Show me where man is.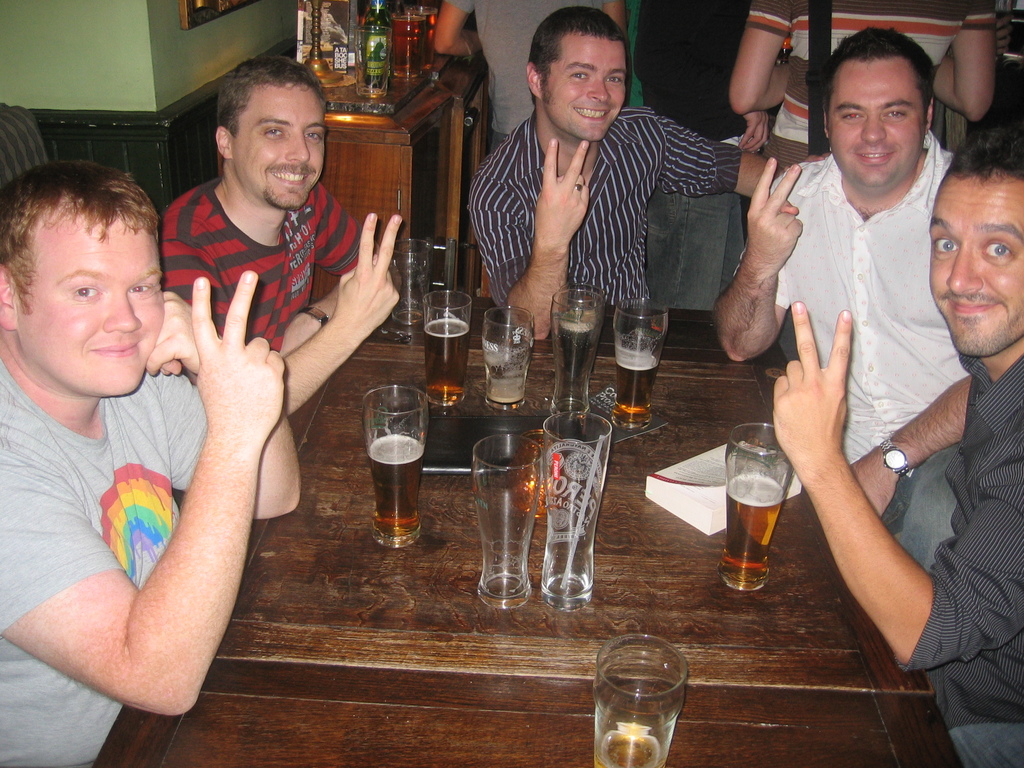
man is at 156/57/413/417.
